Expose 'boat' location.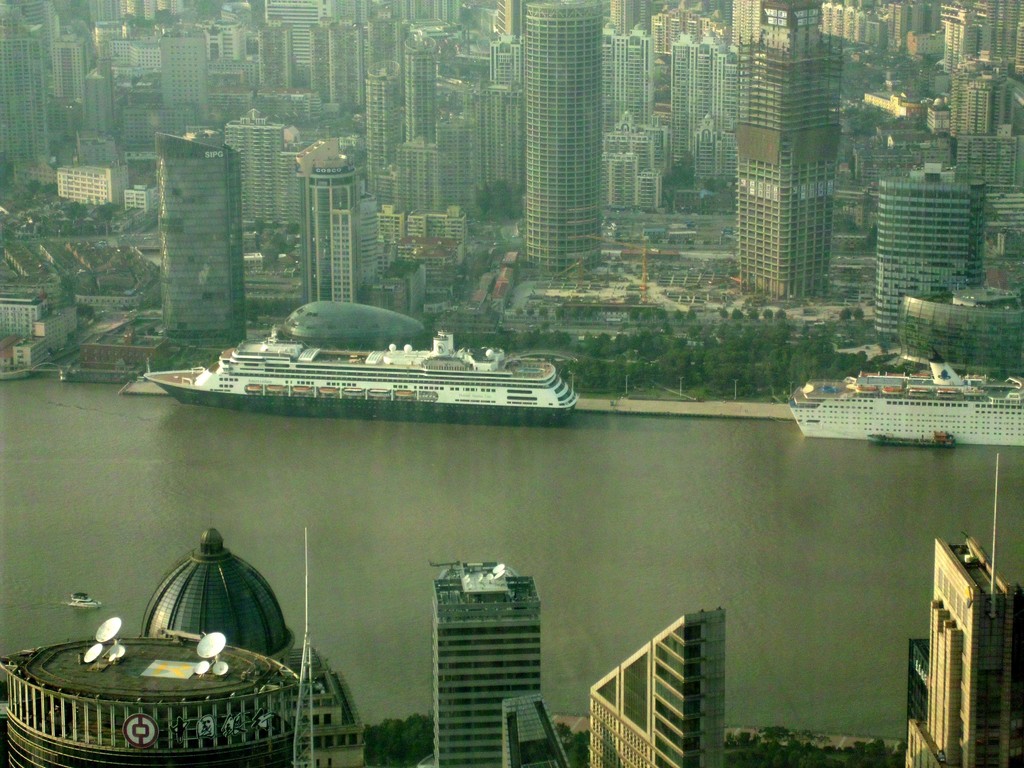
Exposed at detection(787, 354, 1023, 441).
